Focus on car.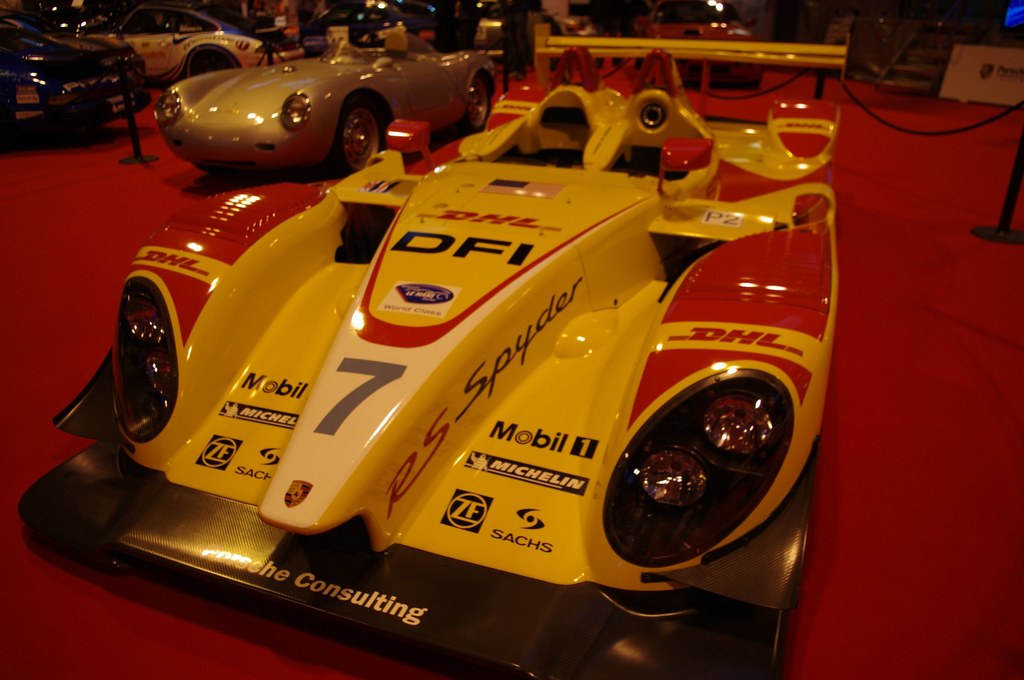
Focused at <bbox>157, 25, 508, 161</bbox>.
